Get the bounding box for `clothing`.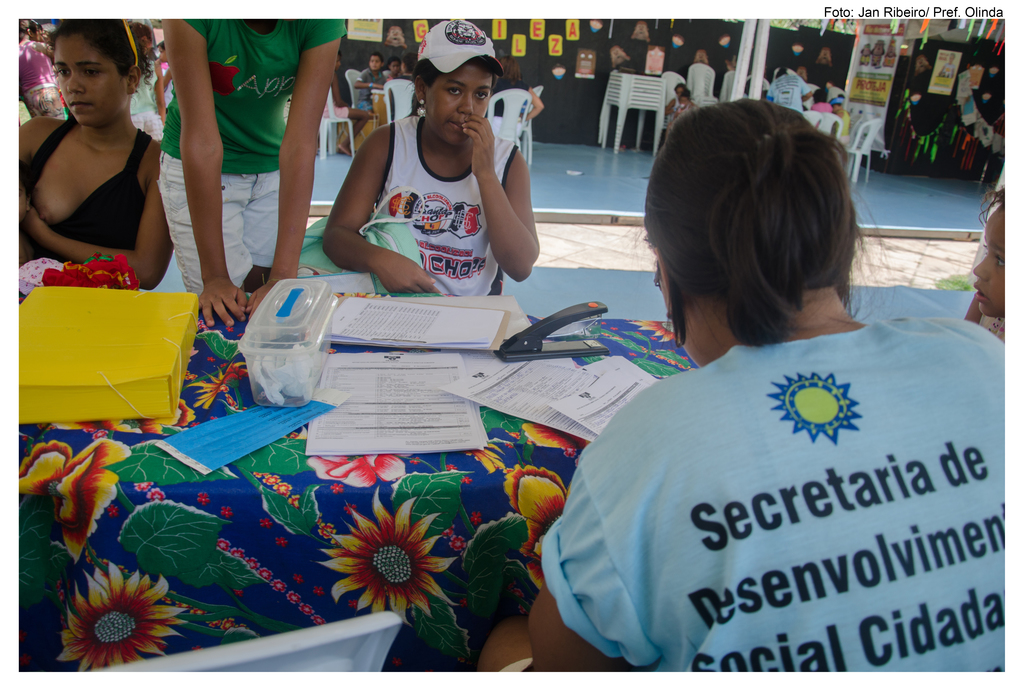
356:108:518:297.
